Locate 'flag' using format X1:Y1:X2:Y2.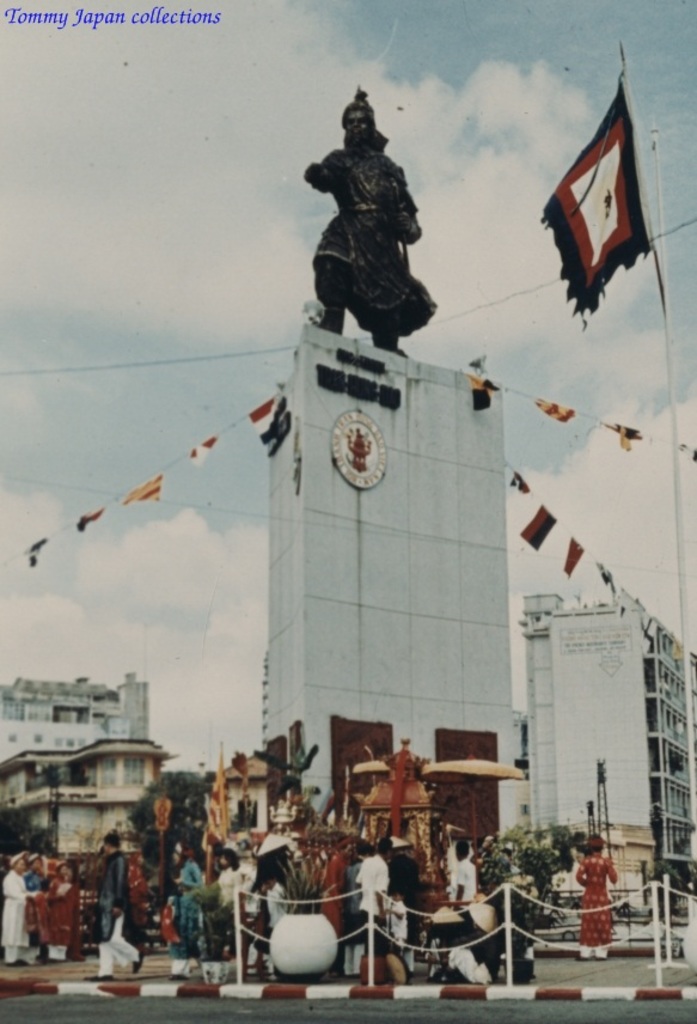
188:437:220:473.
